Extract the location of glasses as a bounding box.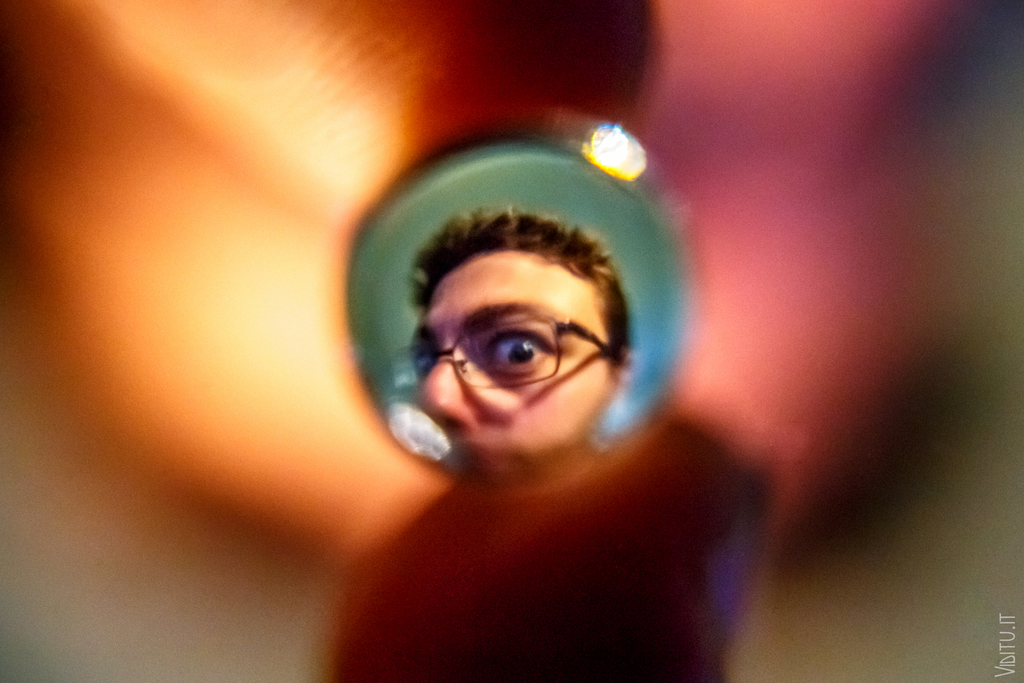
left=395, top=283, right=619, bottom=408.
